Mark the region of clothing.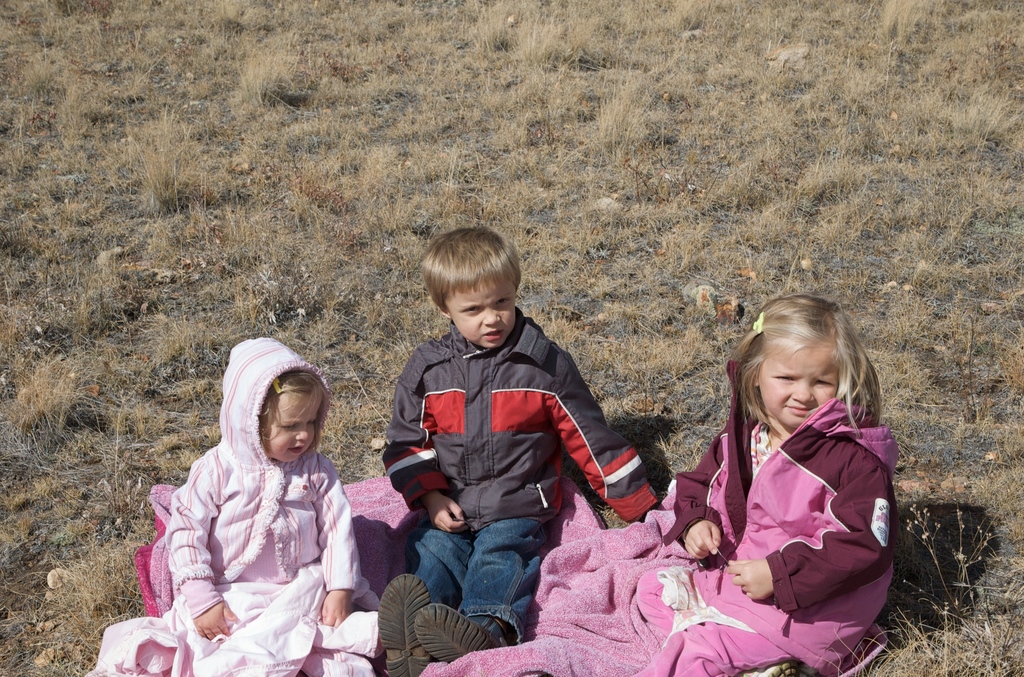
Region: [left=385, top=307, right=652, bottom=638].
